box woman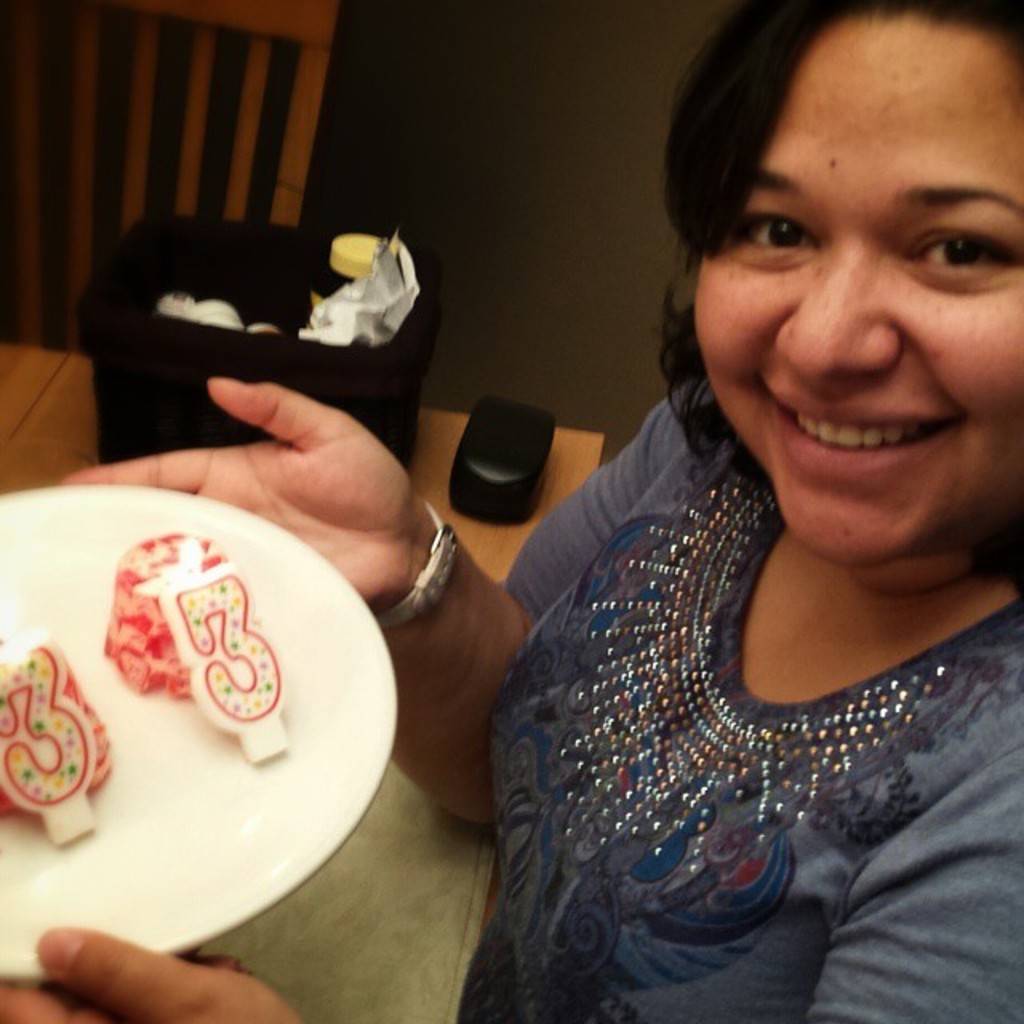
left=0, top=0, right=1022, bottom=1022
